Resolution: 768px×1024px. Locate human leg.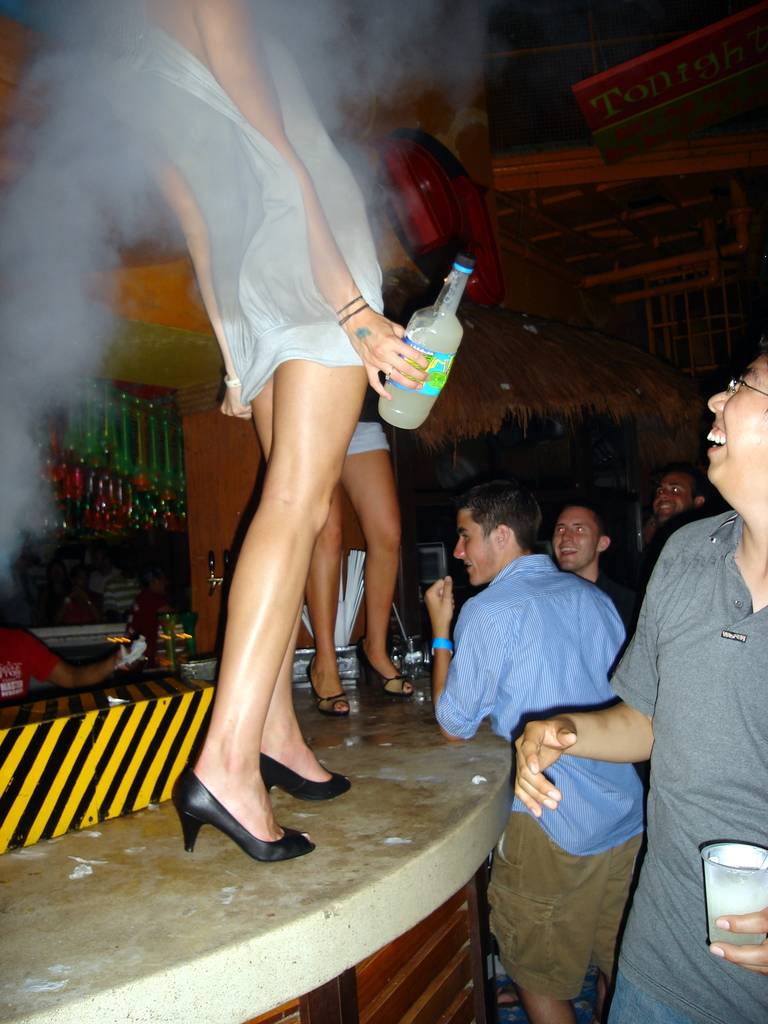
bbox(252, 379, 350, 794).
